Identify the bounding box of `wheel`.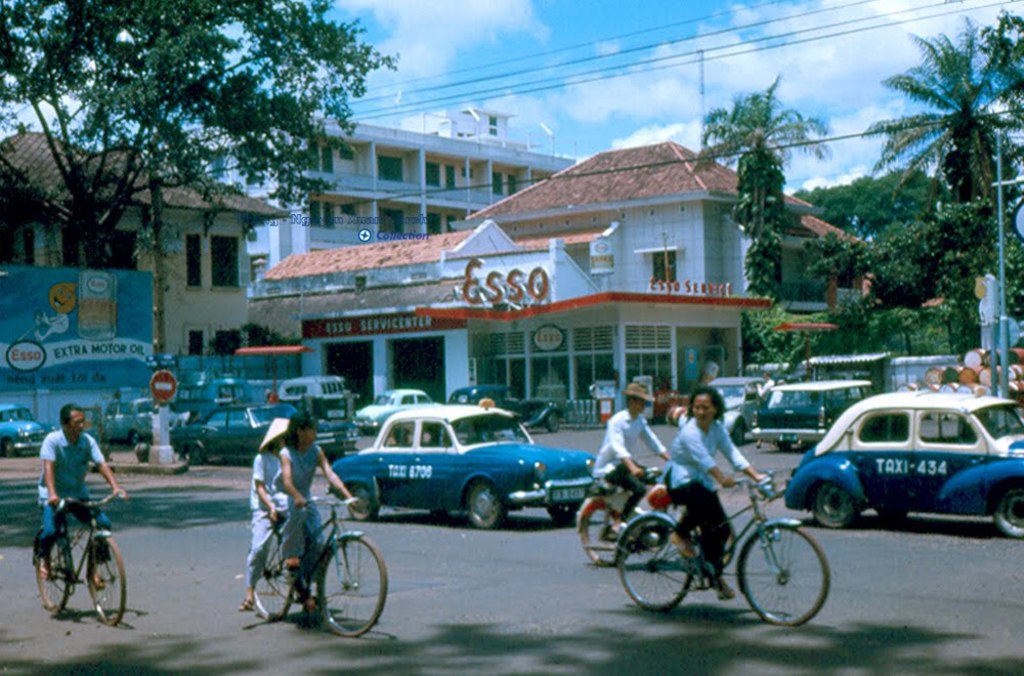
(992,482,1023,543).
